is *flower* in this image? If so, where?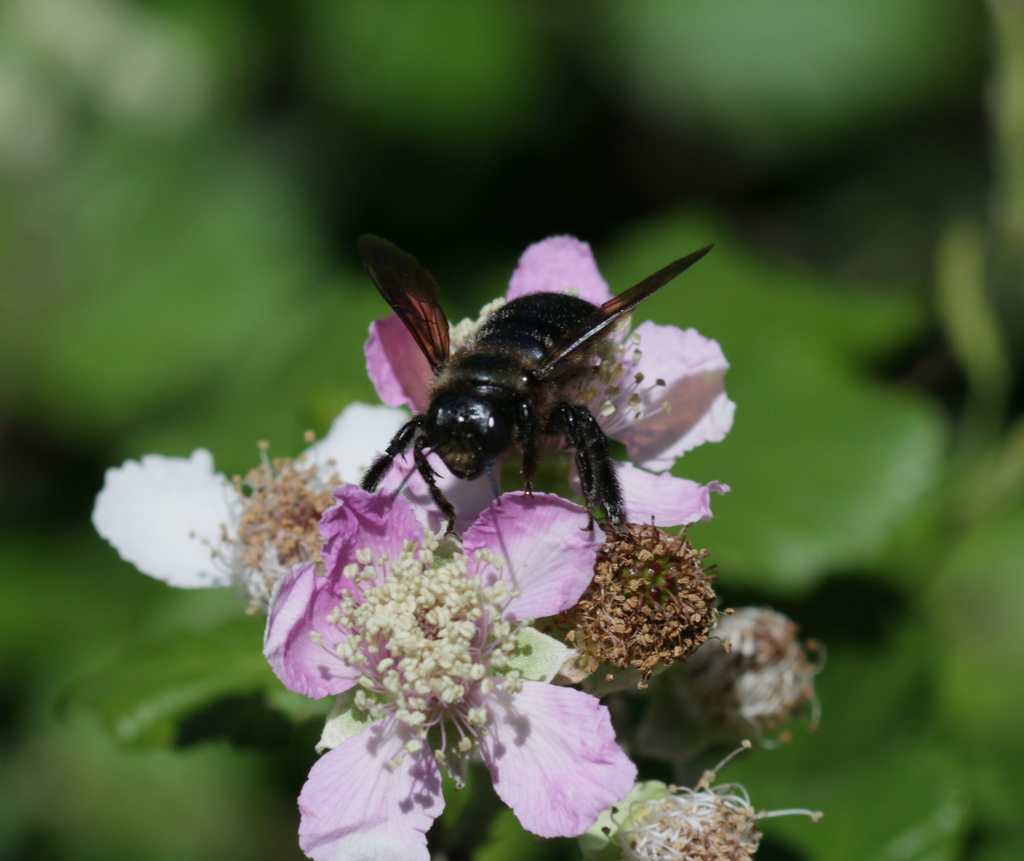
Yes, at 358:228:738:531.
